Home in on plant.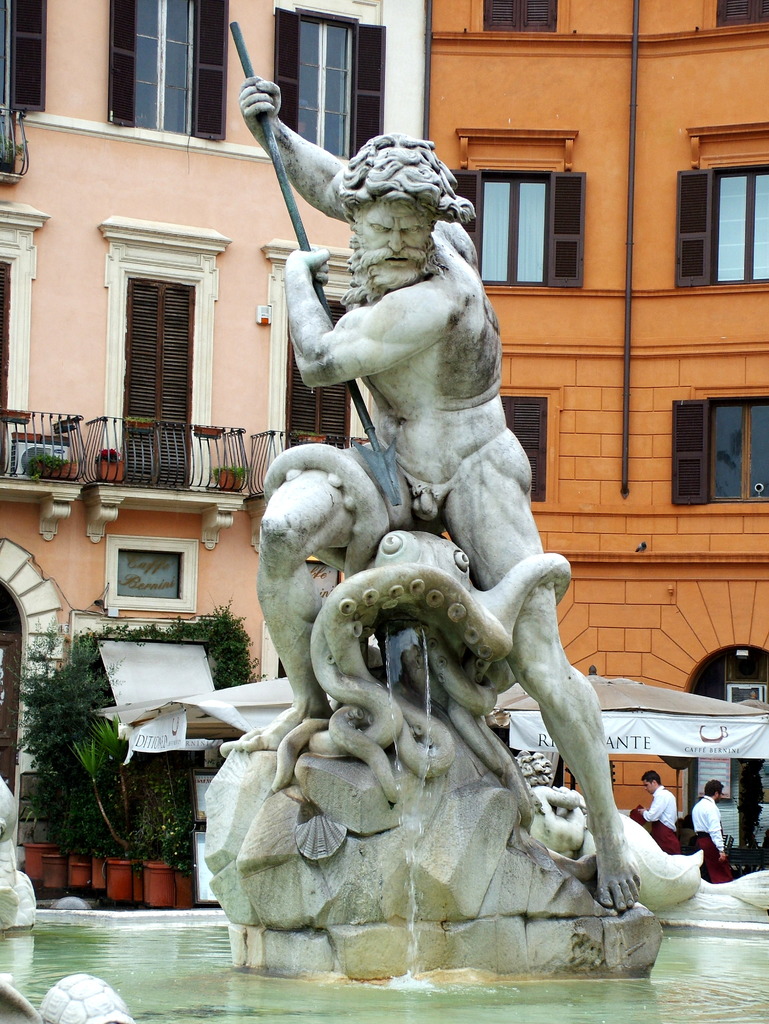
Homed in at [207,606,261,693].
